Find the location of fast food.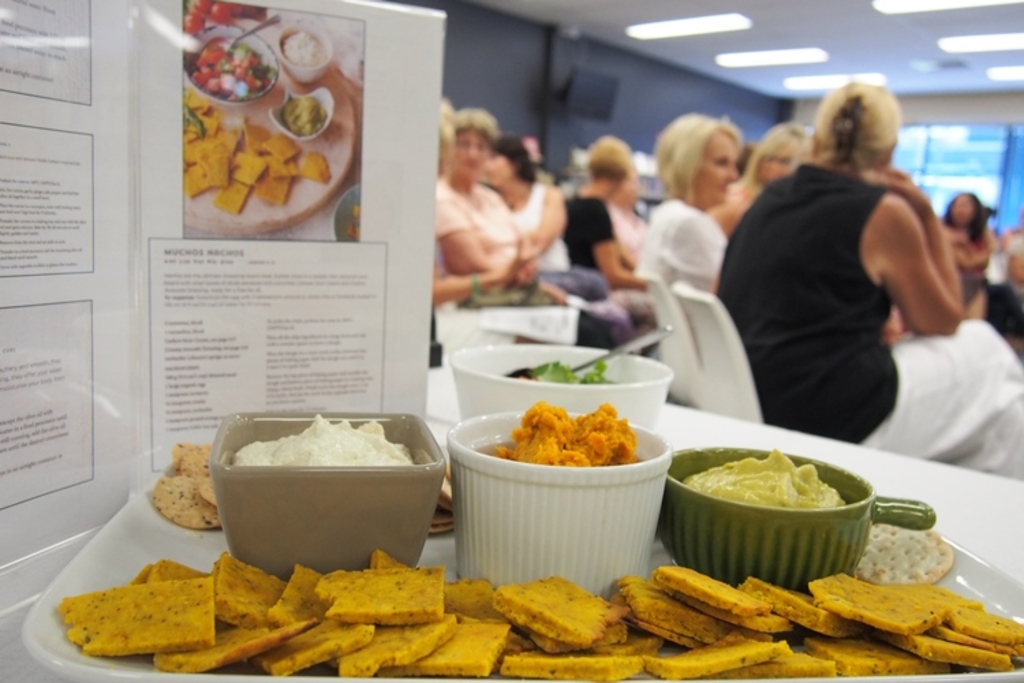
Location: (x1=48, y1=563, x2=223, y2=664).
